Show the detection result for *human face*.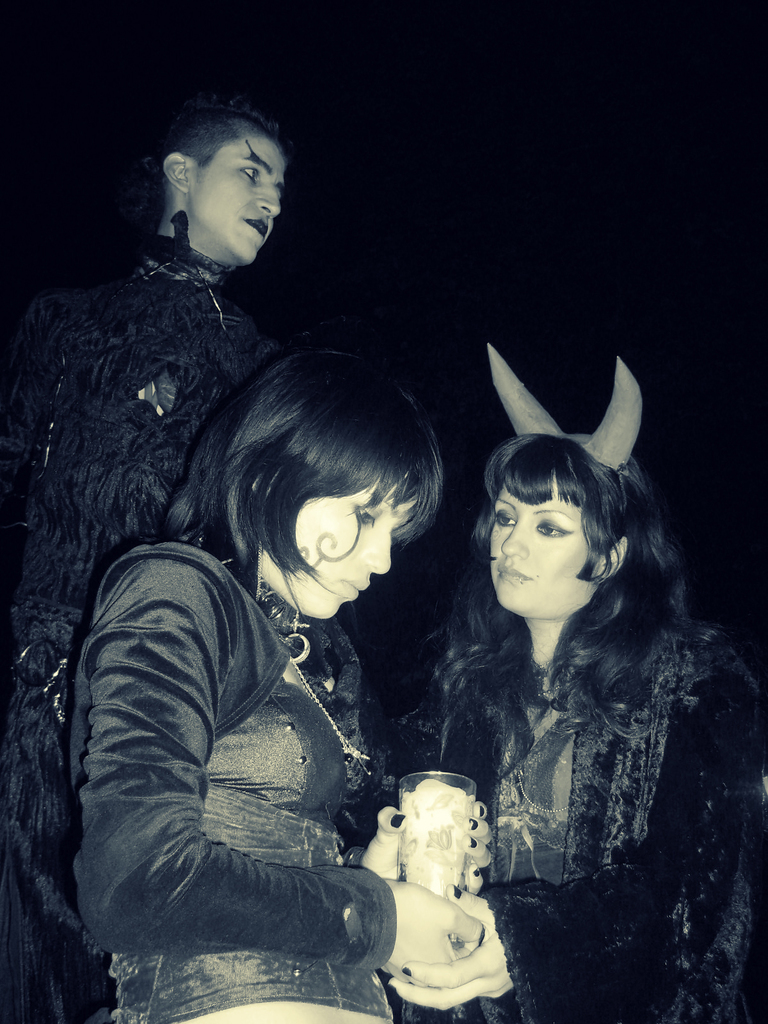
264:468:408:633.
